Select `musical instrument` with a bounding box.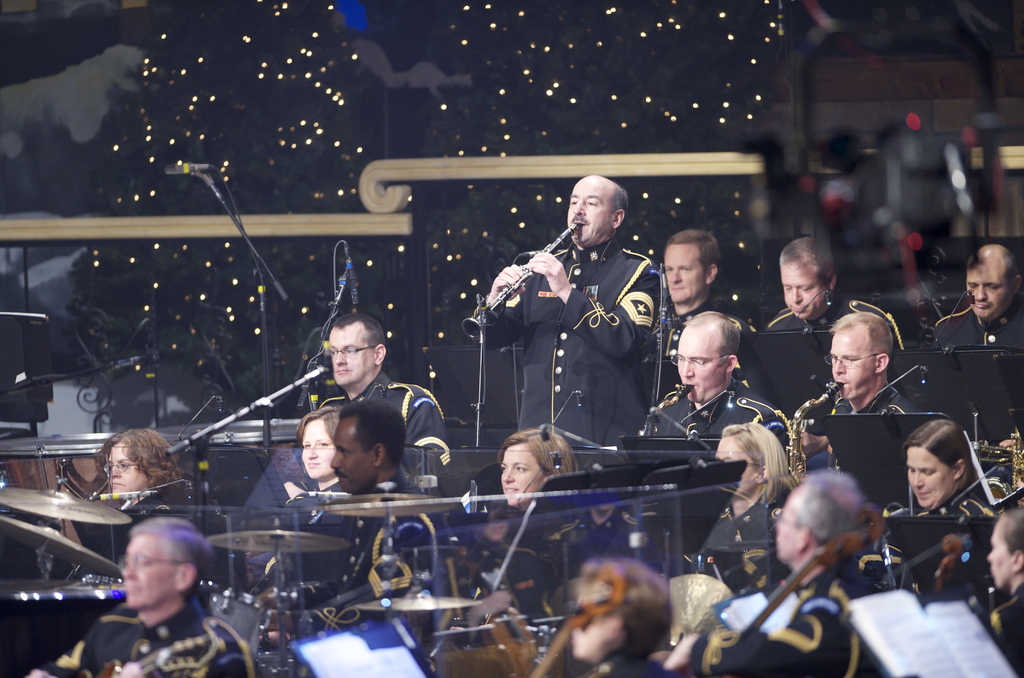
BBox(775, 372, 836, 483).
